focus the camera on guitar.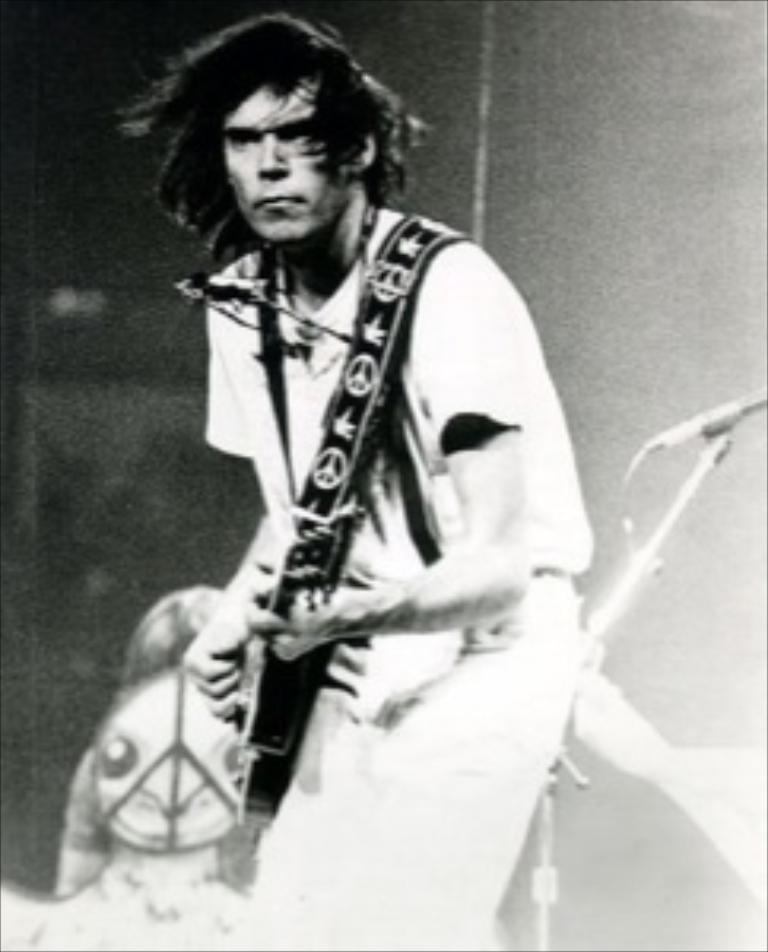
Focus region: (x1=165, y1=489, x2=371, y2=857).
